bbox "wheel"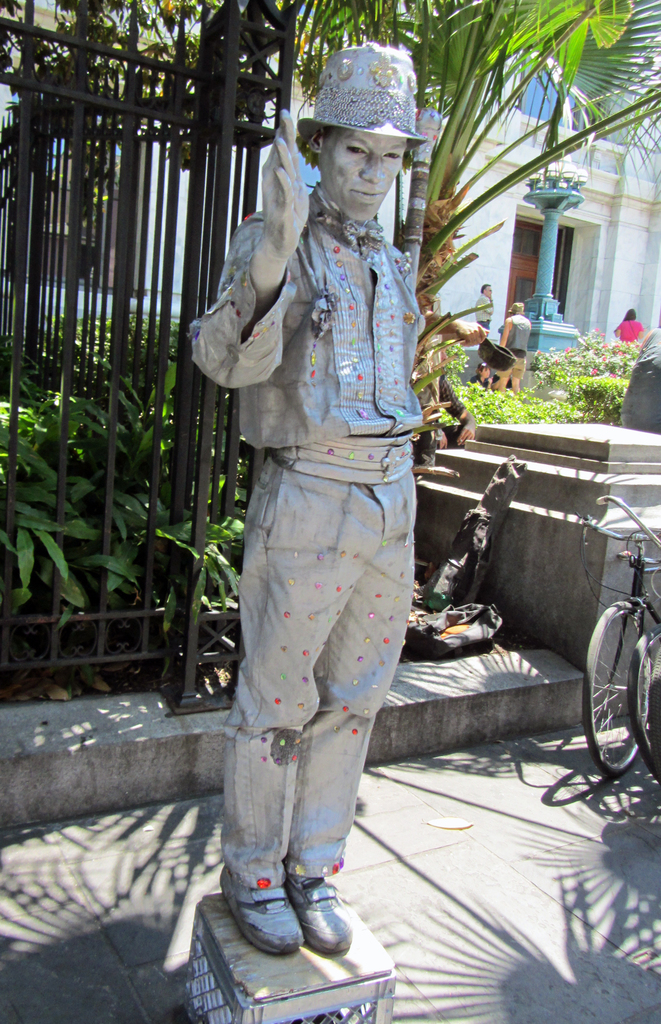
rect(629, 620, 660, 778)
